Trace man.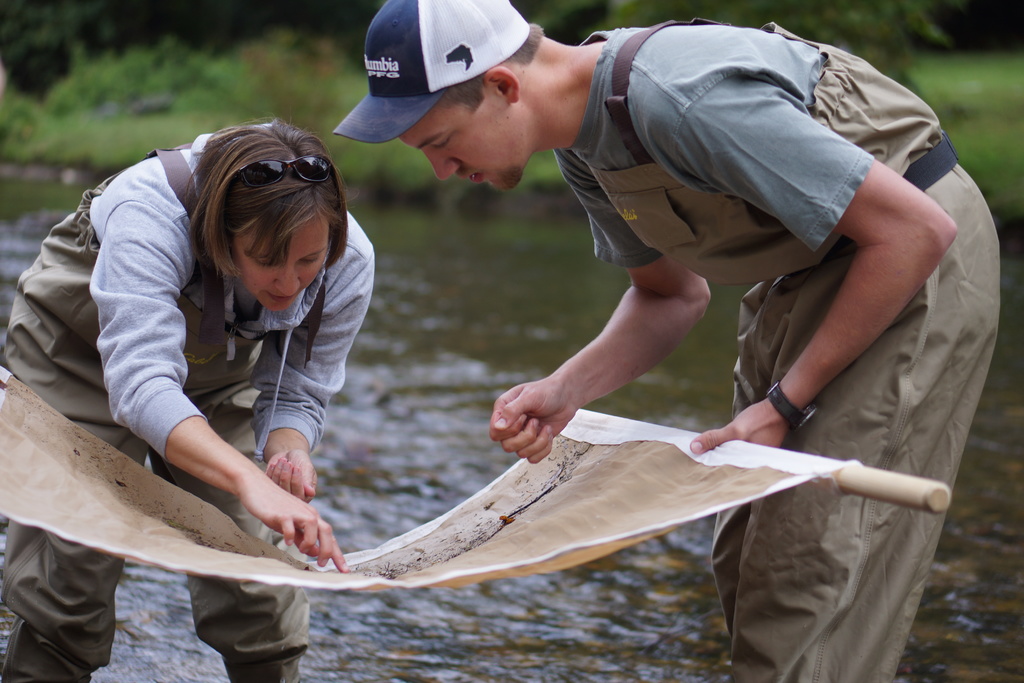
Traced to Rect(361, 24, 984, 624).
